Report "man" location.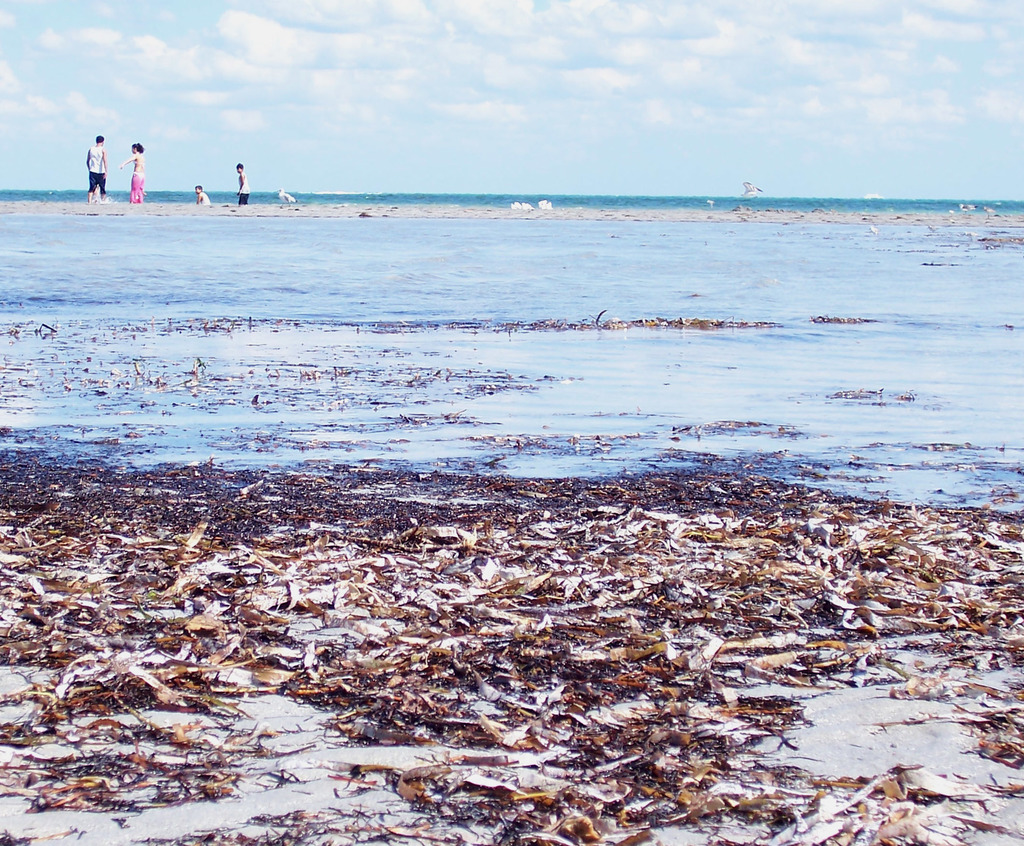
Report: l=236, t=163, r=250, b=207.
